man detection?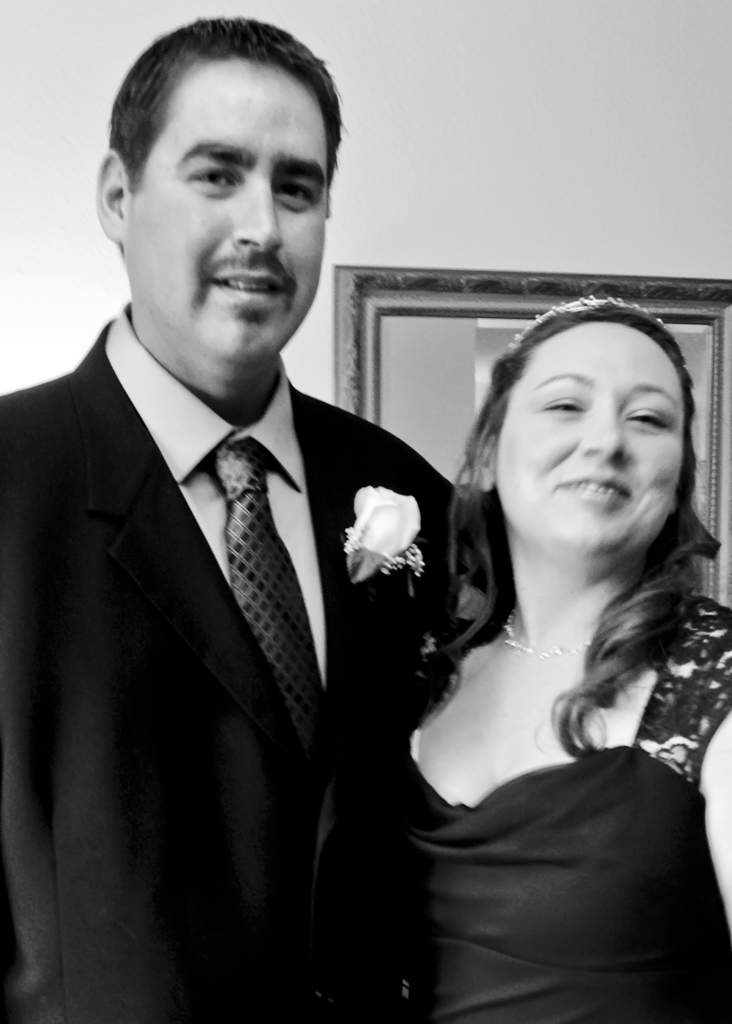
l=11, t=50, r=512, b=1006
